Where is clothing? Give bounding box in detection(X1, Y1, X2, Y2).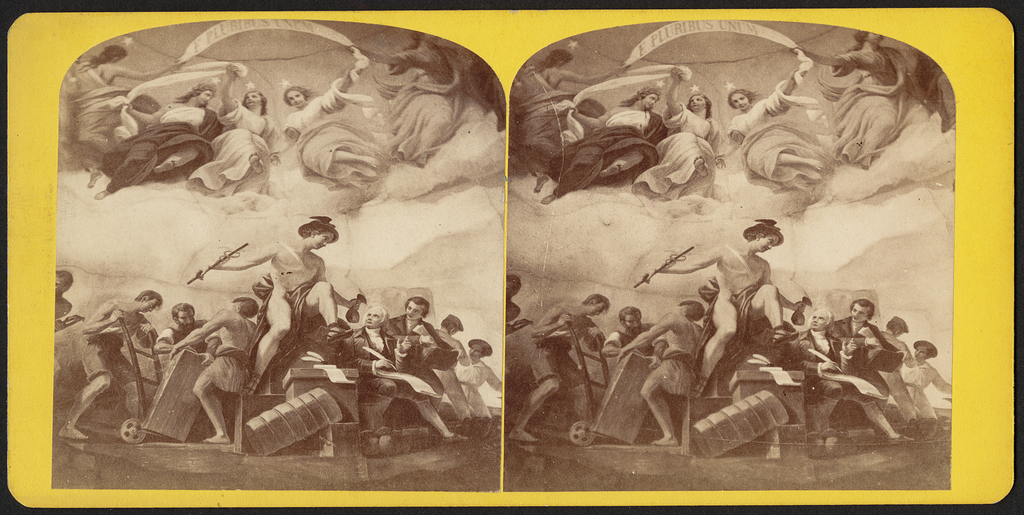
detection(623, 101, 725, 199).
